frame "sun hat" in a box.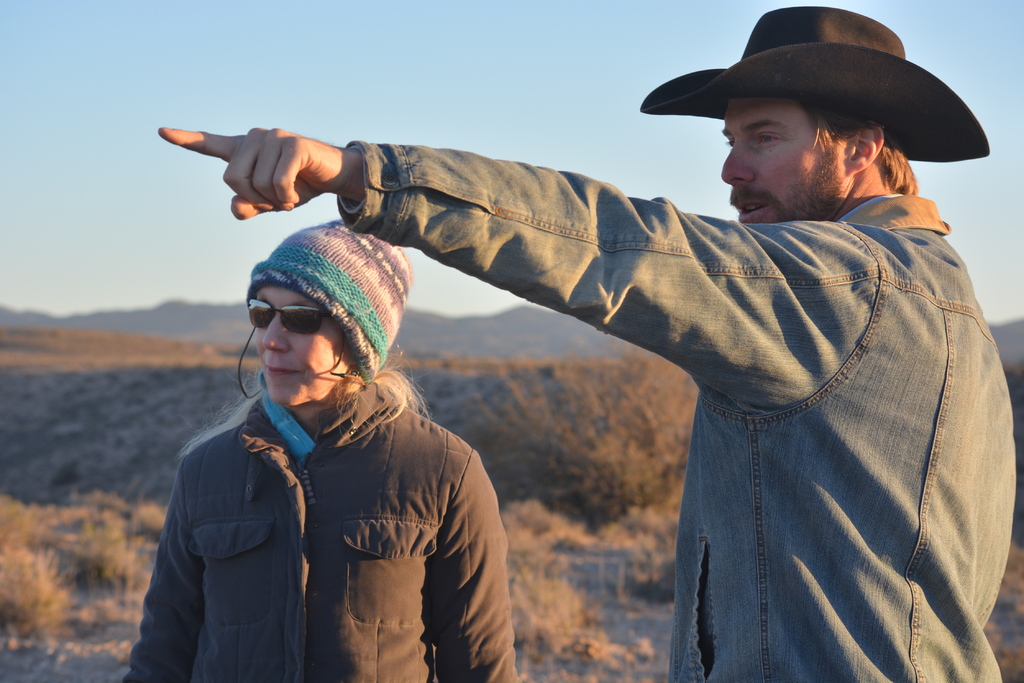
<box>643,10,996,163</box>.
